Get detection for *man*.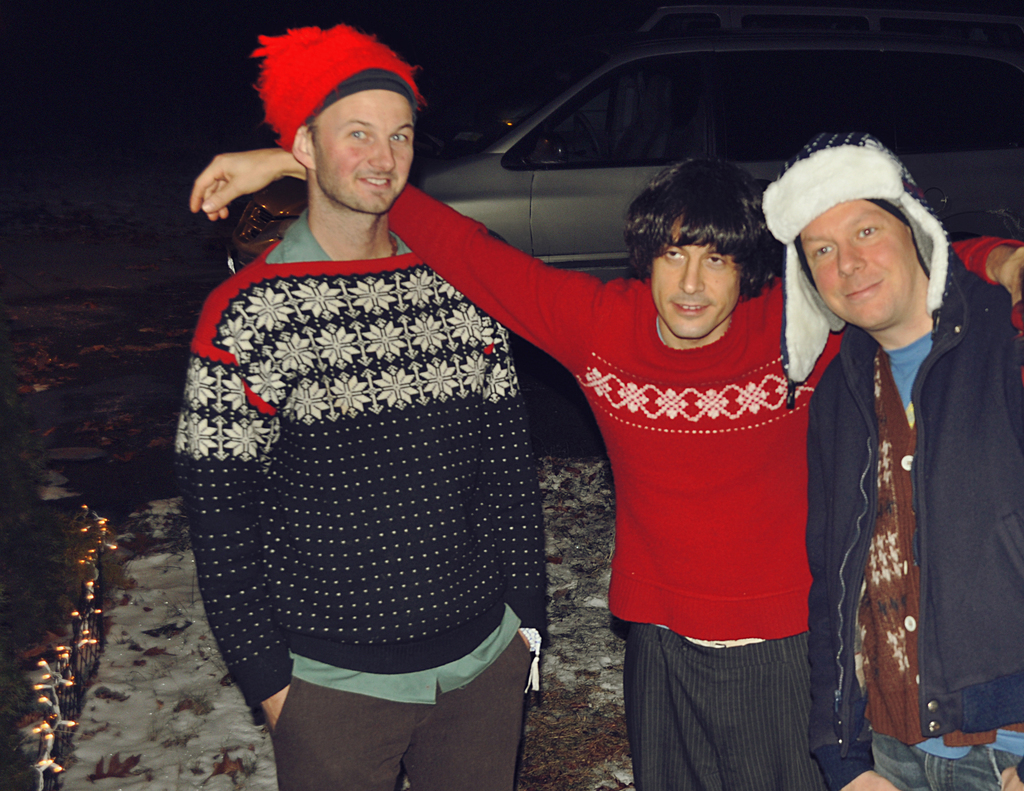
Detection: {"left": 167, "top": 22, "right": 553, "bottom": 790}.
